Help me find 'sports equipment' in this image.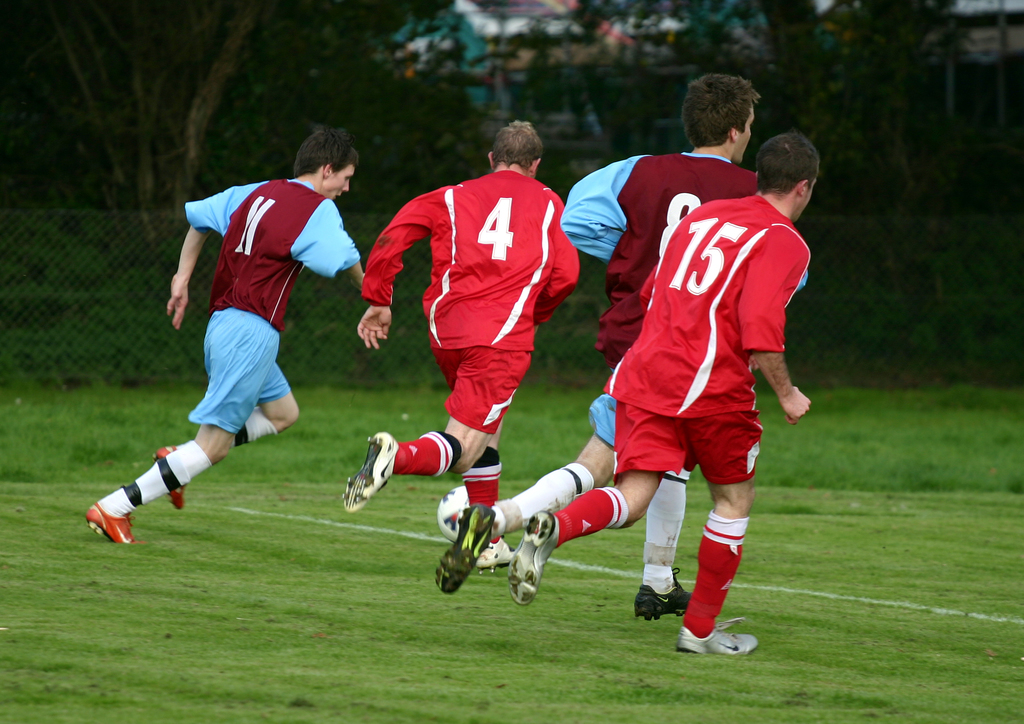
Found it: {"left": 507, "top": 513, "right": 556, "bottom": 606}.
